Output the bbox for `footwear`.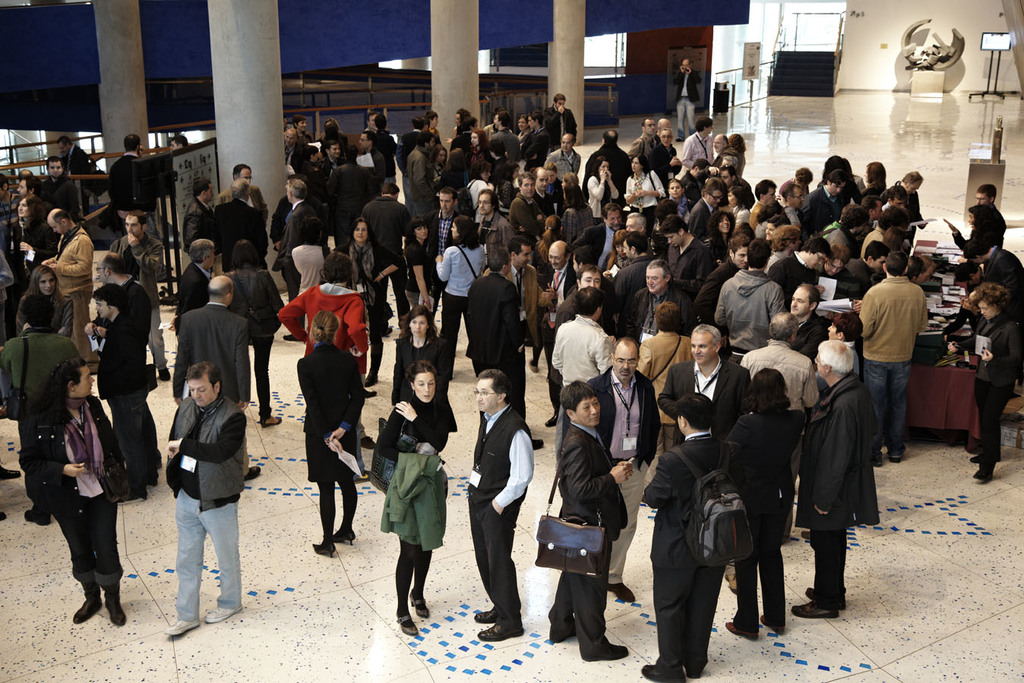
x1=476, y1=621, x2=525, y2=641.
